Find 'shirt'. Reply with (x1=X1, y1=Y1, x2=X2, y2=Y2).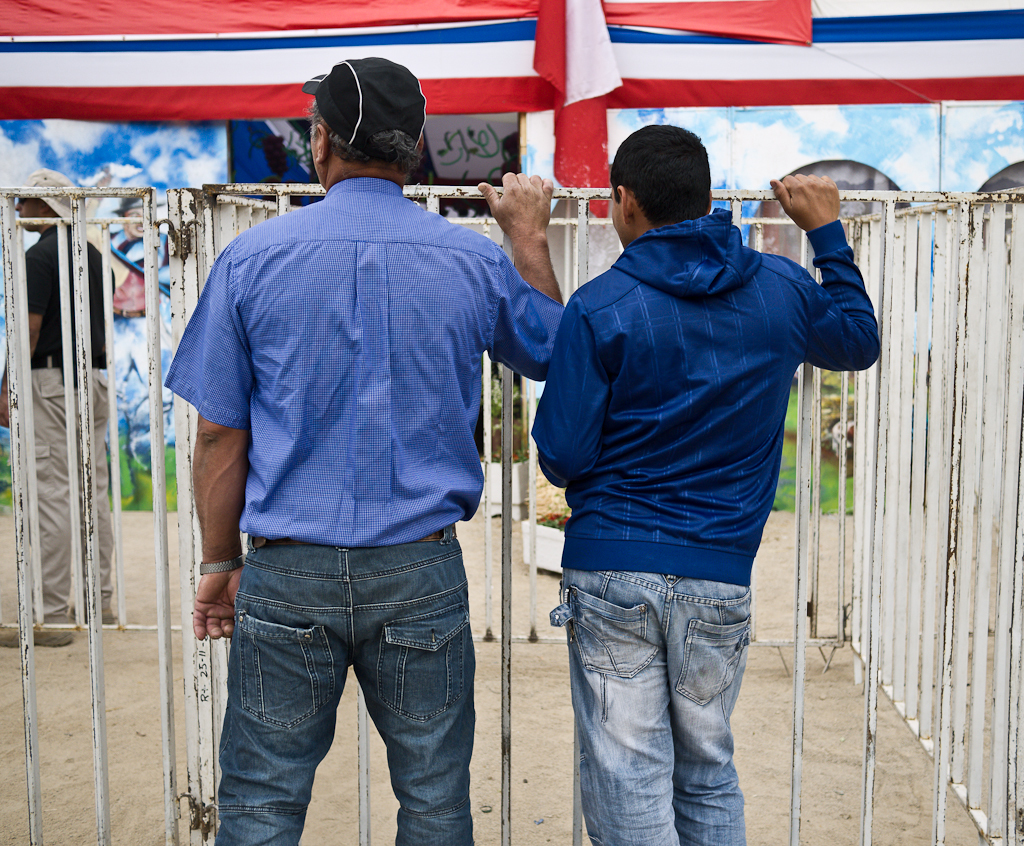
(x1=165, y1=176, x2=562, y2=545).
